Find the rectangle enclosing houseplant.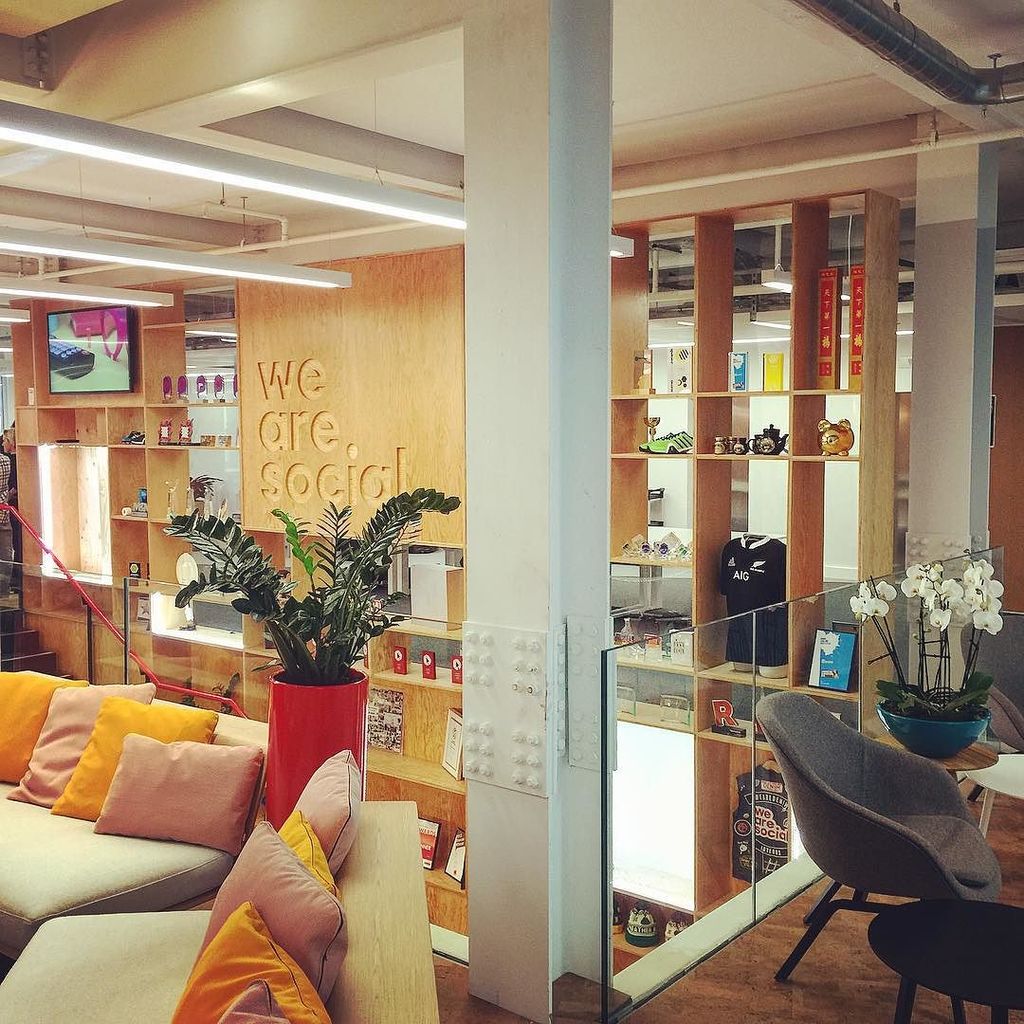
841/559/1015/770.
